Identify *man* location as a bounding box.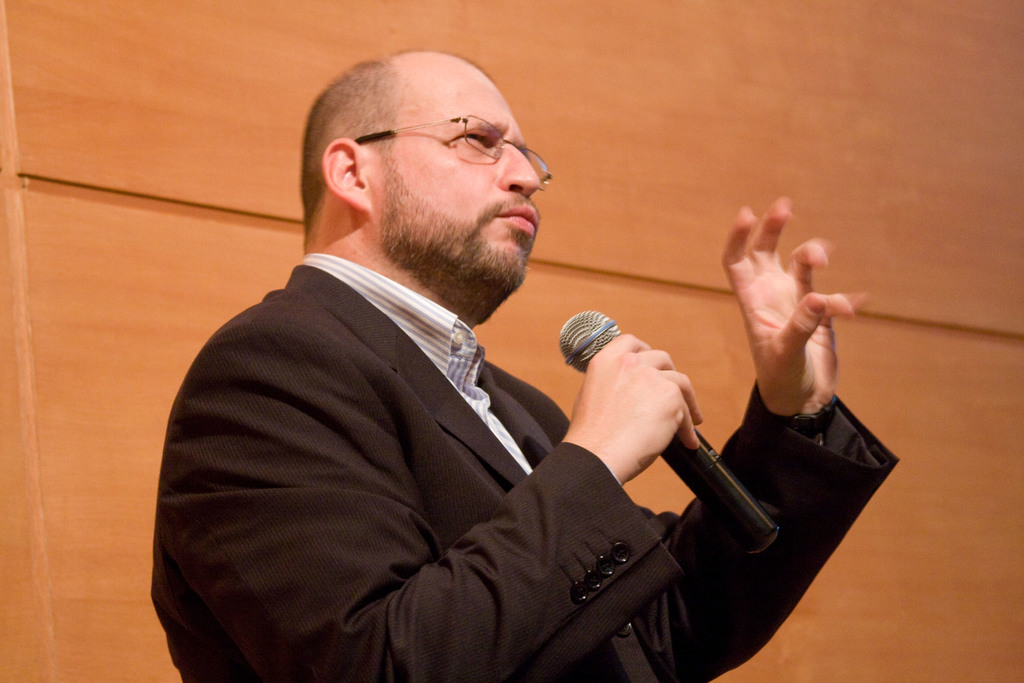
bbox=(275, 96, 888, 678).
